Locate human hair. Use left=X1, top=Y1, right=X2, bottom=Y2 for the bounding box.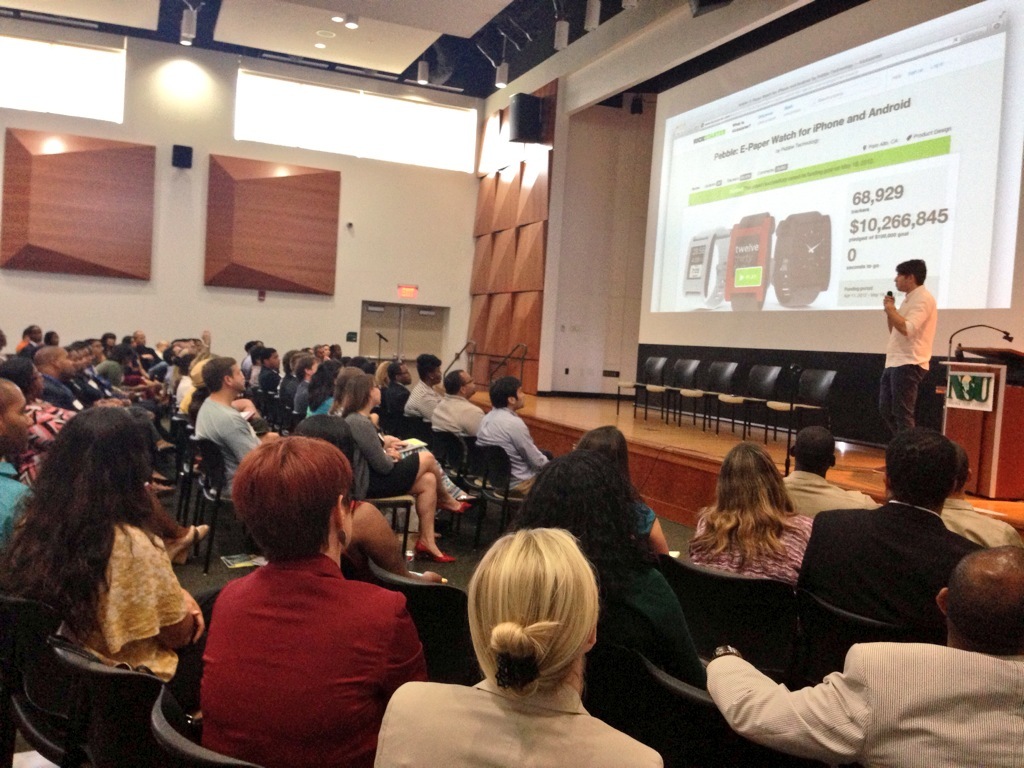
left=388, top=363, right=405, bottom=384.
